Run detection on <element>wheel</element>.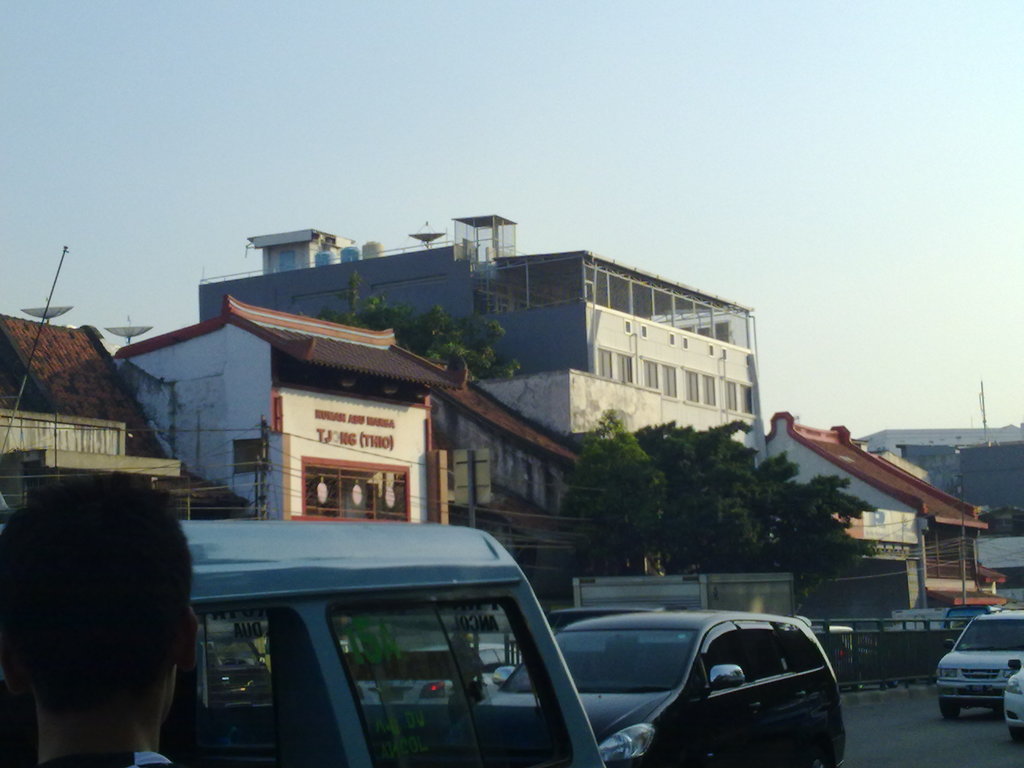
Result: [x1=939, y1=698, x2=963, y2=713].
